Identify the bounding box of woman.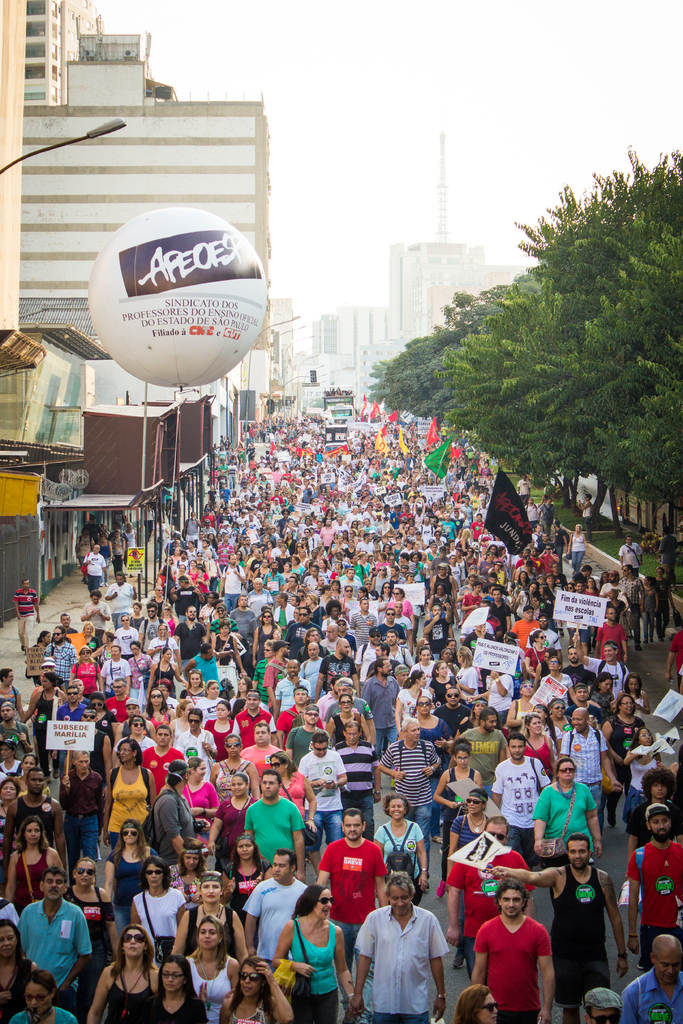
select_region(251, 608, 284, 666).
